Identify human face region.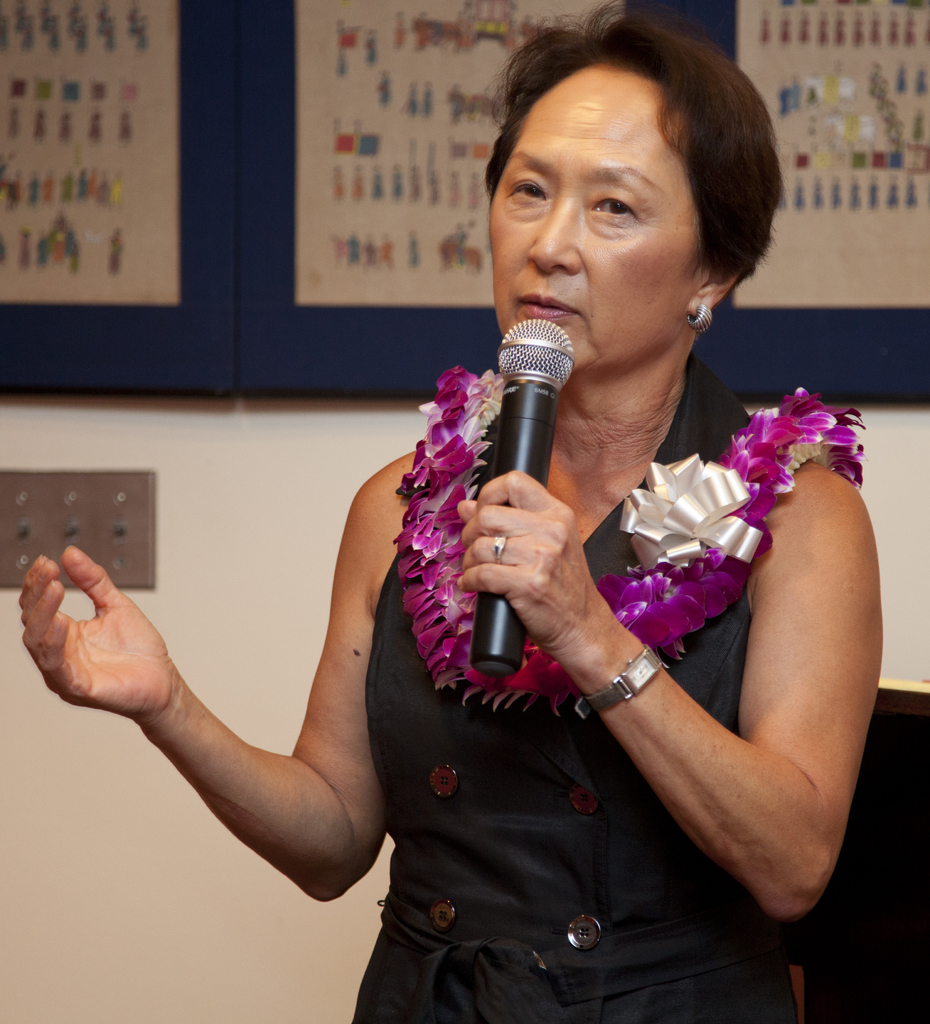
Region: <box>485,58,706,385</box>.
